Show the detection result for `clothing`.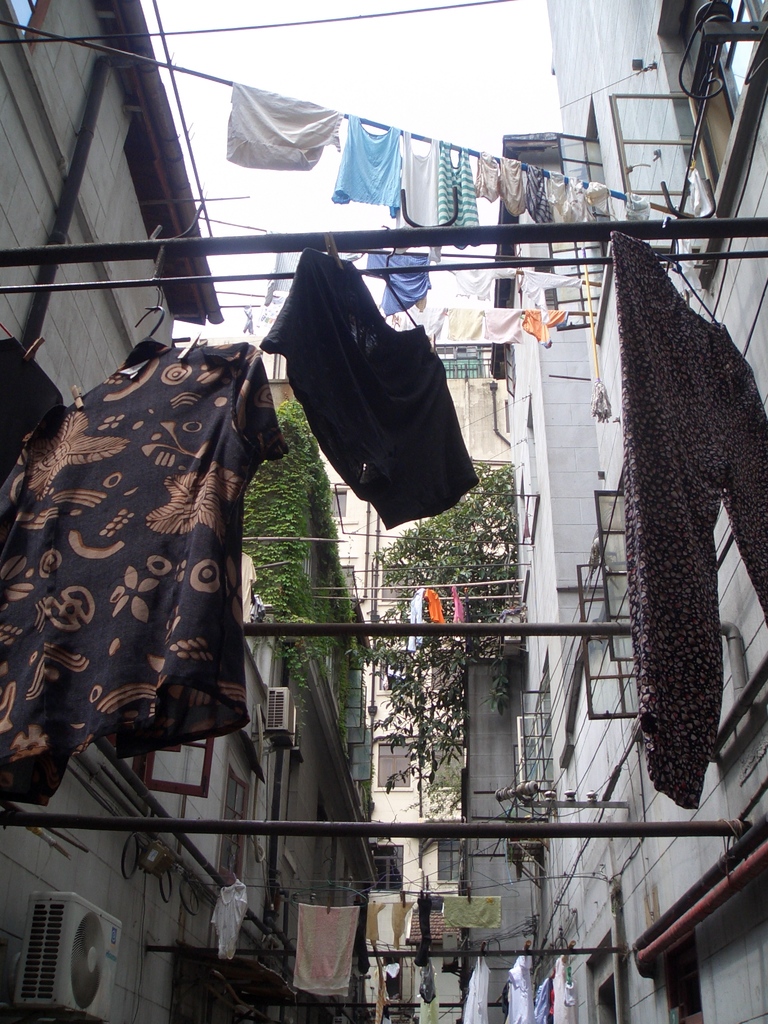
{"x1": 552, "y1": 956, "x2": 575, "y2": 1023}.
